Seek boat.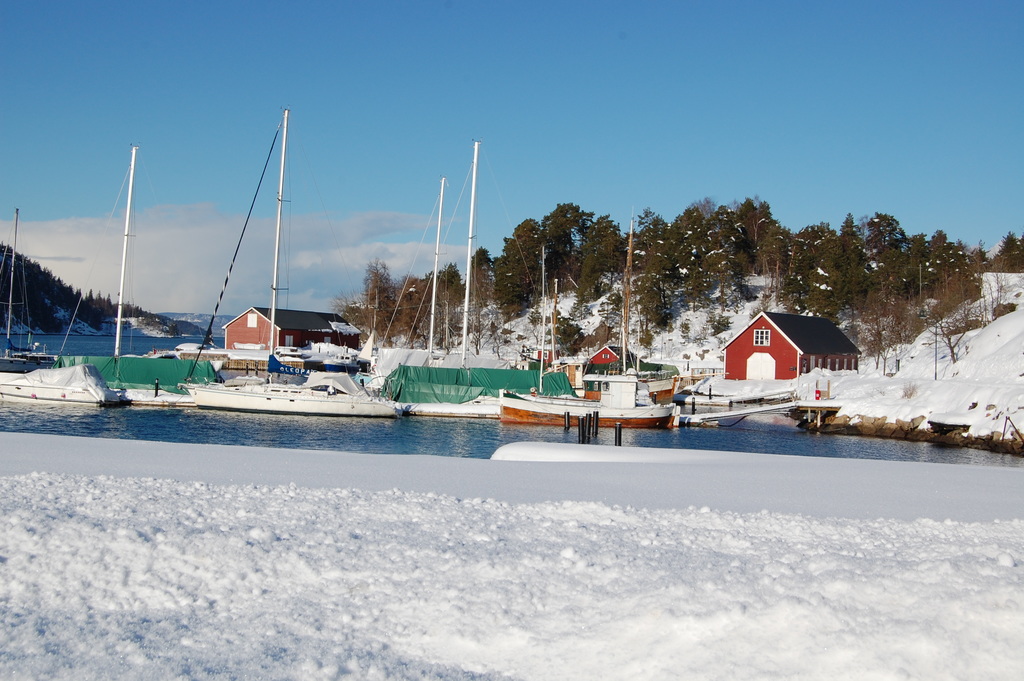
x1=58 y1=138 x2=224 y2=399.
